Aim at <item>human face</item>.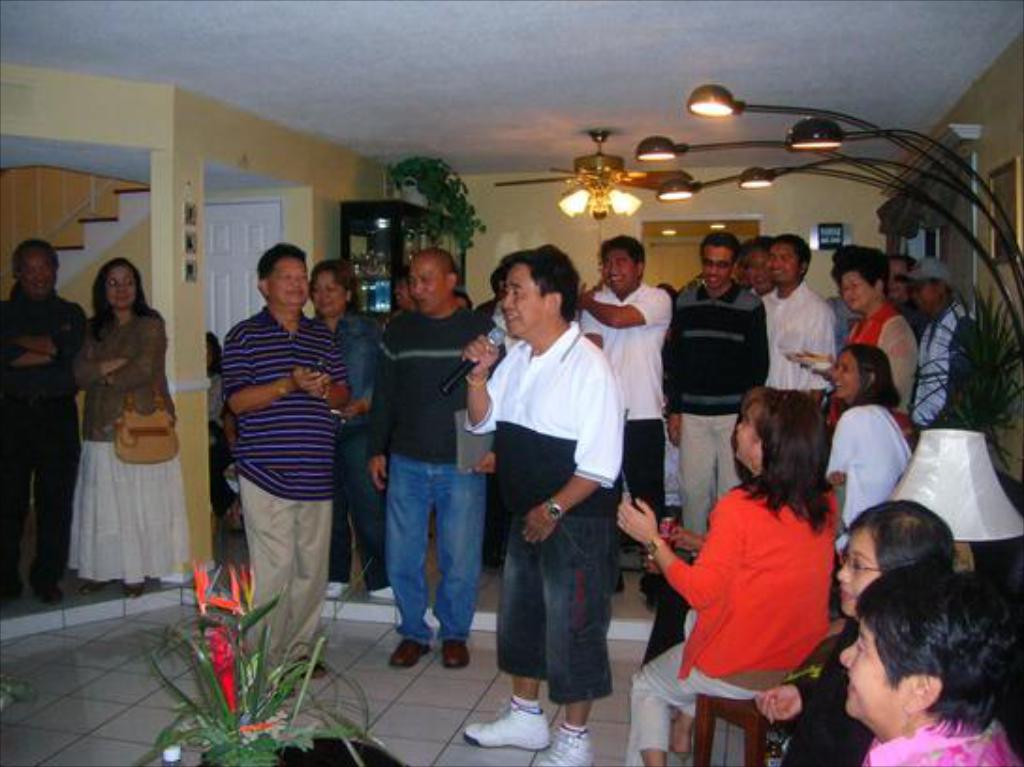
Aimed at 842,274,874,308.
